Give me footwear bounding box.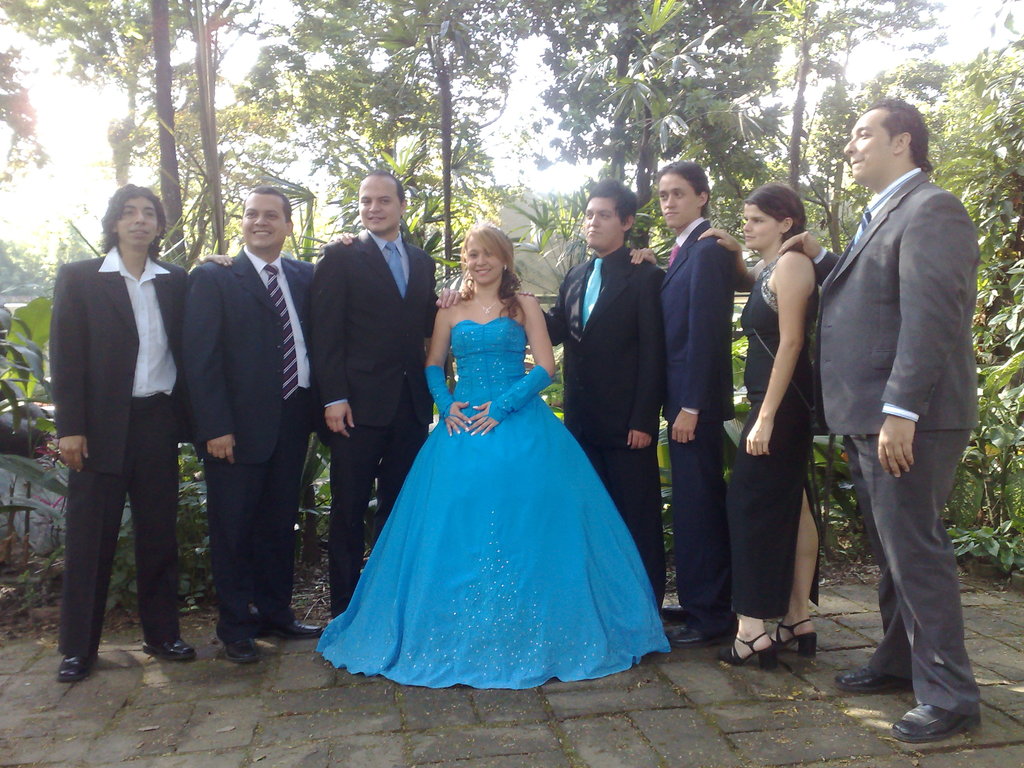
bbox=(775, 617, 820, 660).
